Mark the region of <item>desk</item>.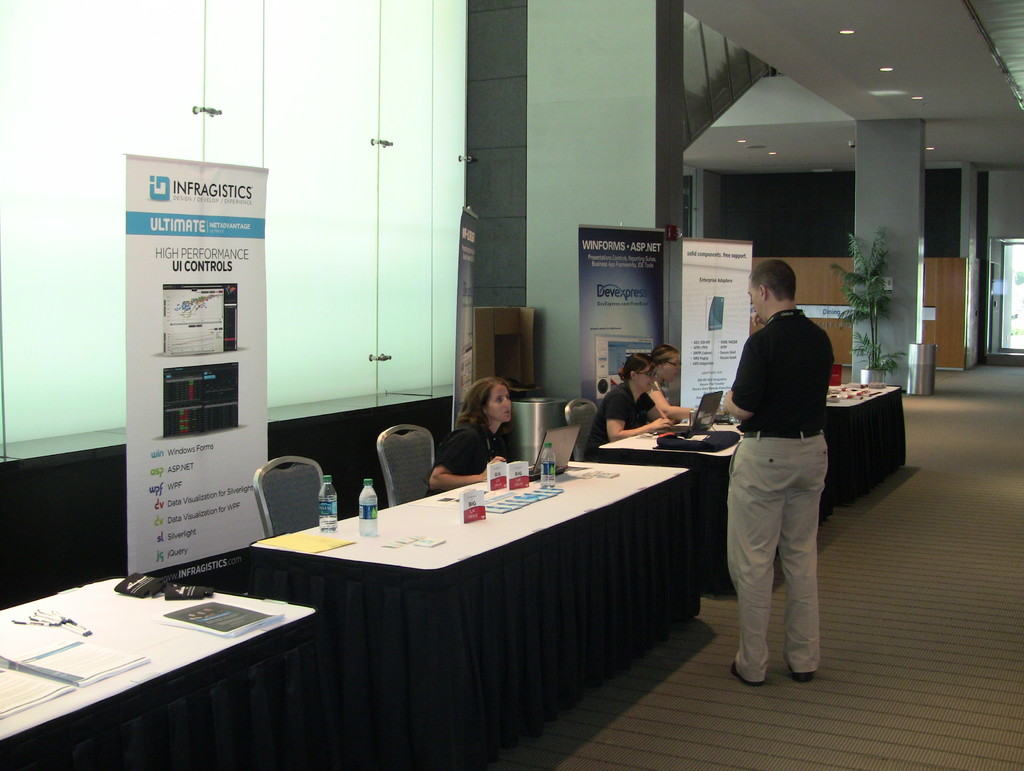
Region: bbox=(828, 383, 911, 504).
